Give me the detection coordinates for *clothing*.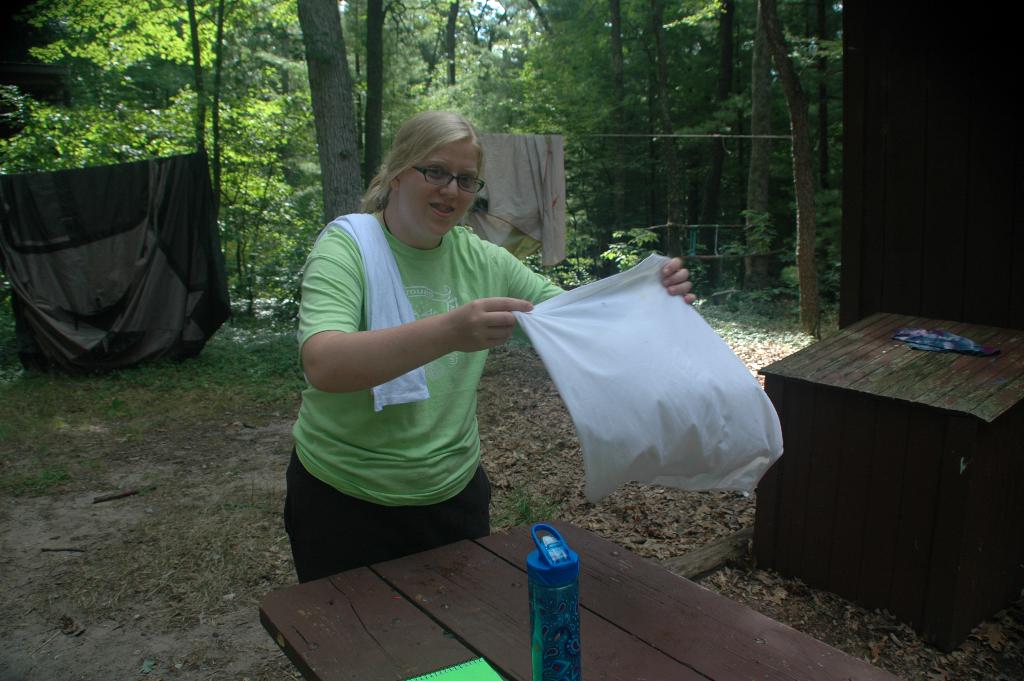
292,175,545,560.
